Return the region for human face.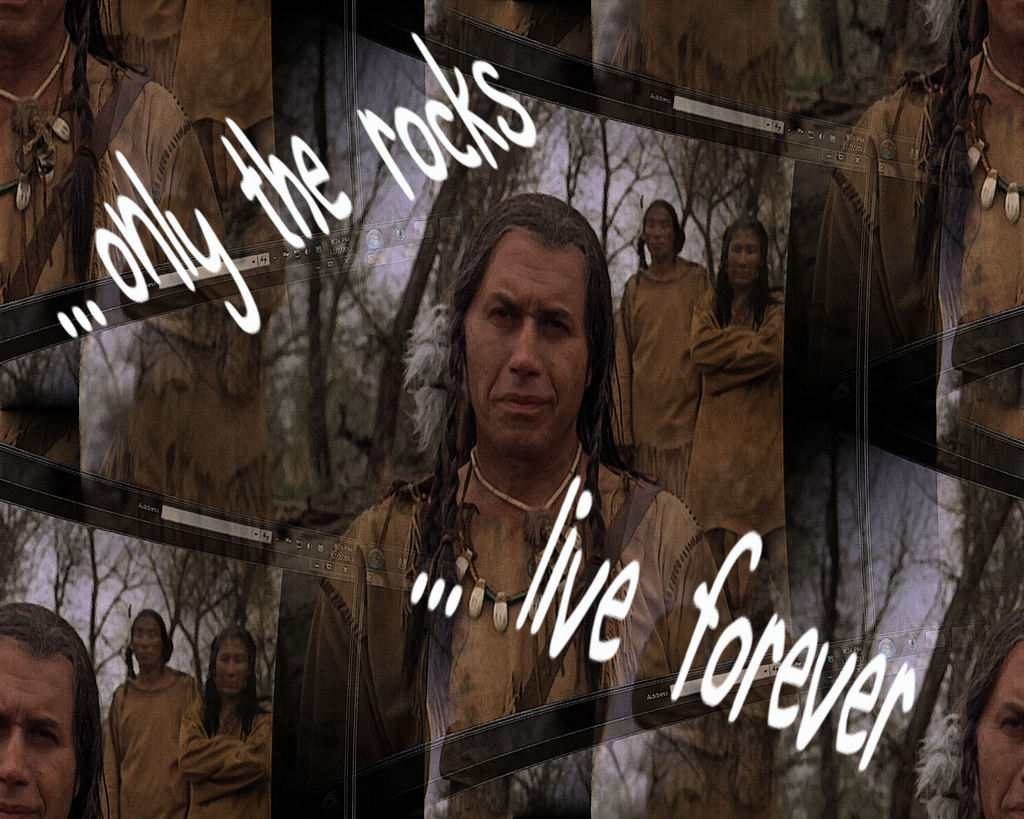
124 617 175 664.
